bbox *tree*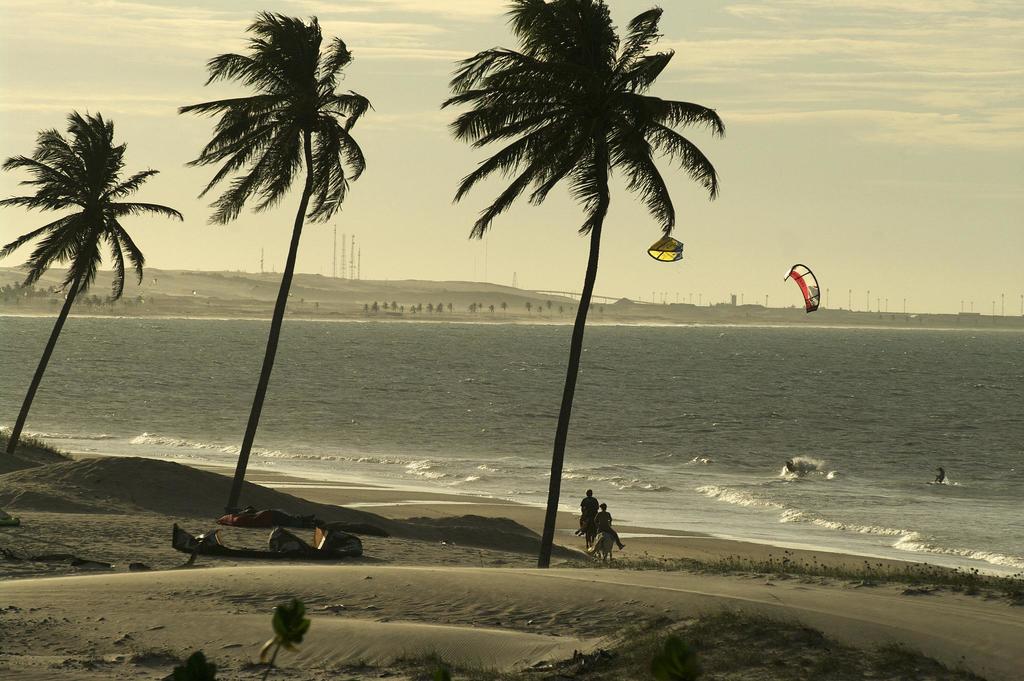
rect(486, 302, 500, 322)
